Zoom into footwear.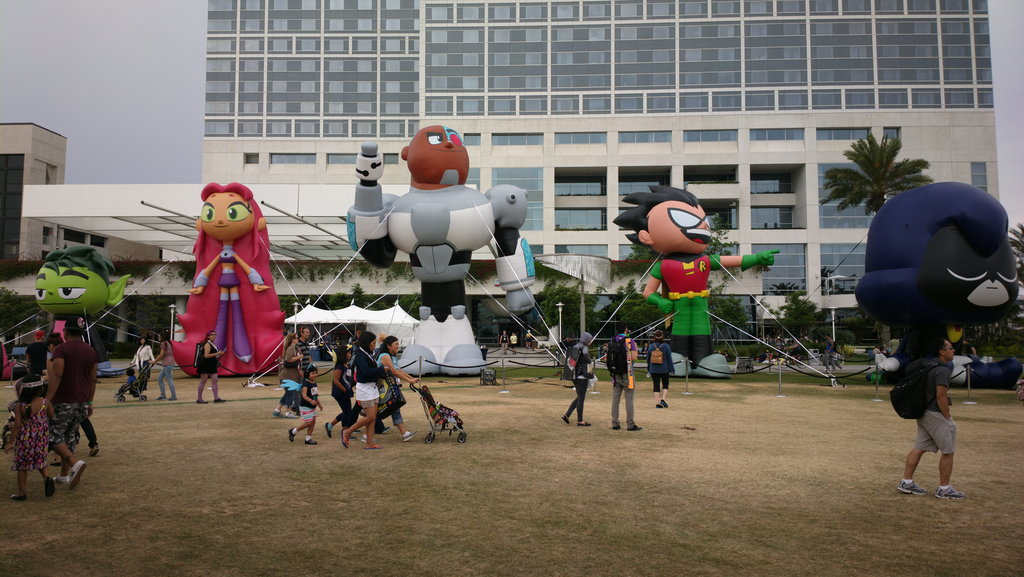
Zoom target: locate(196, 400, 205, 402).
